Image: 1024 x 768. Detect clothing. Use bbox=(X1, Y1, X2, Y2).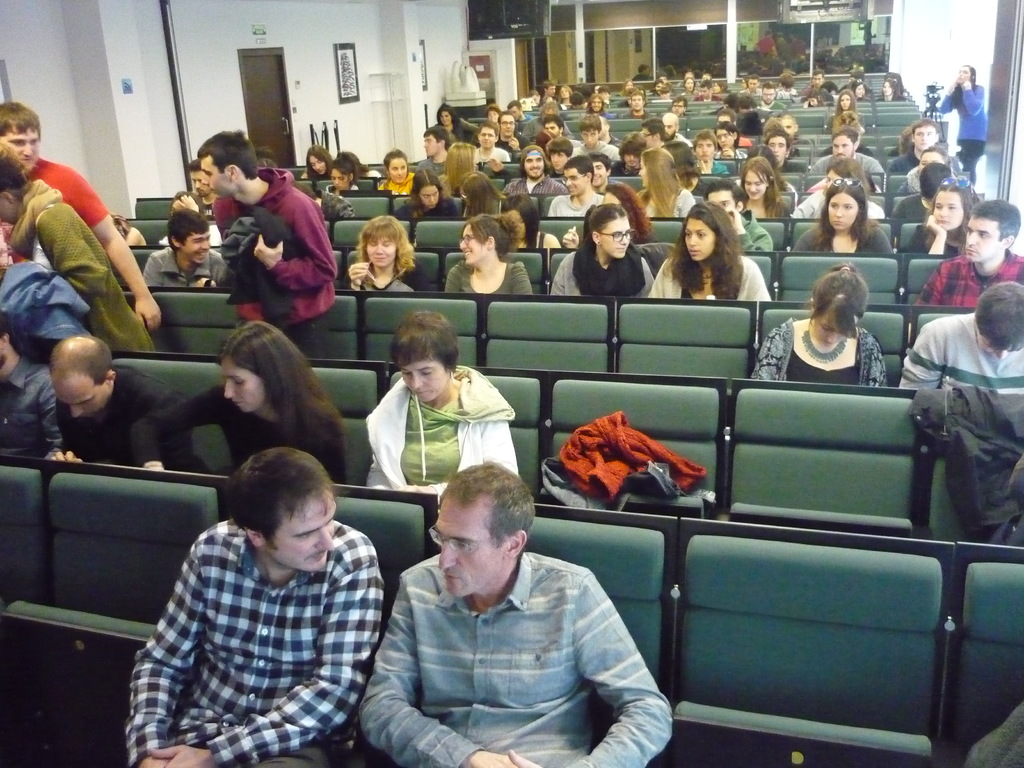
bbox=(644, 186, 694, 209).
